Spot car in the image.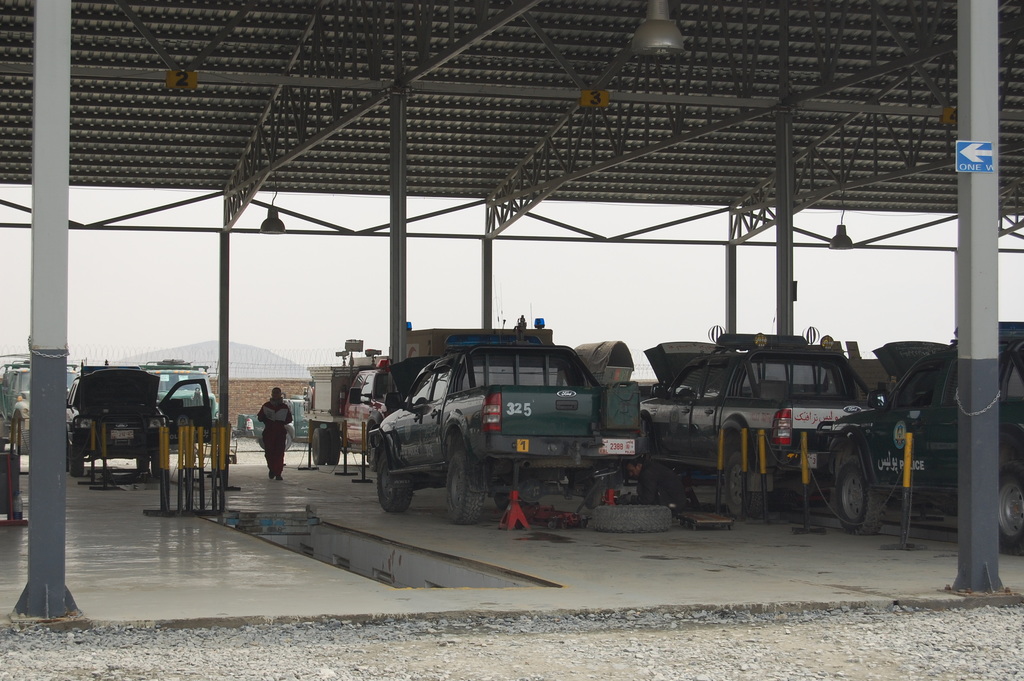
car found at pyautogui.locateOnScreen(143, 360, 213, 423).
